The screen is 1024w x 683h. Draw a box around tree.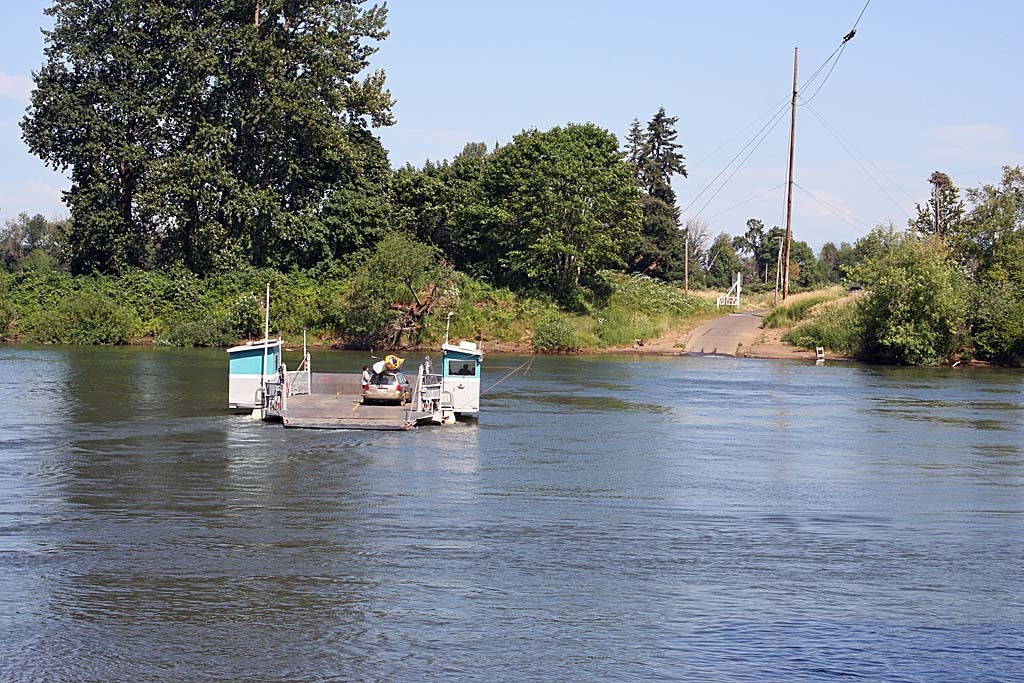
408,122,674,312.
